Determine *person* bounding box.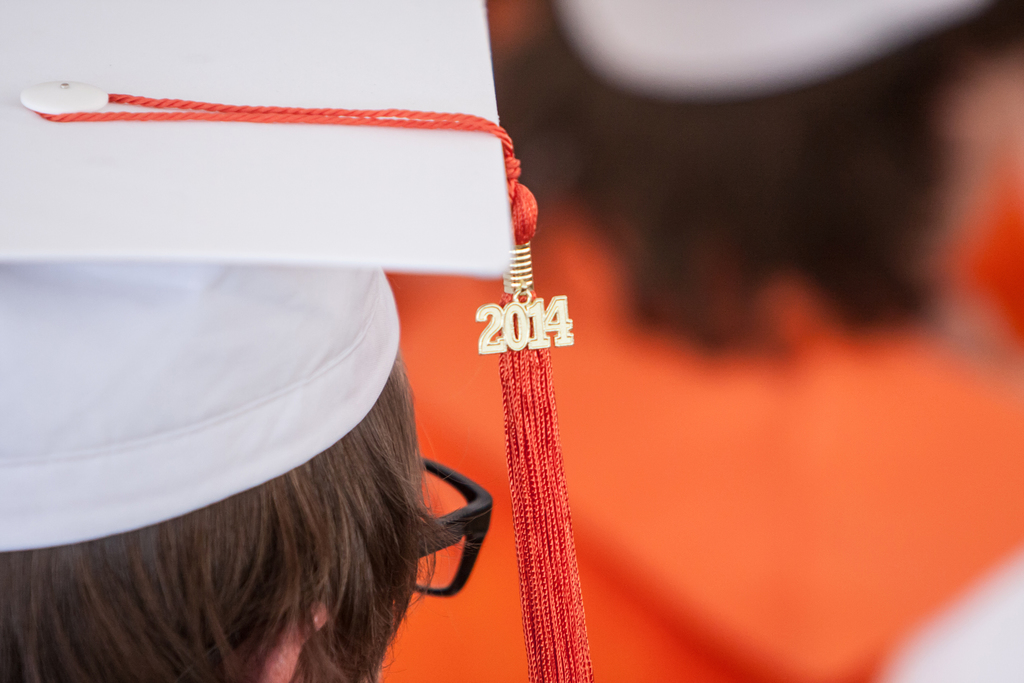
Determined: bbox(1, 352, 477, 682).
